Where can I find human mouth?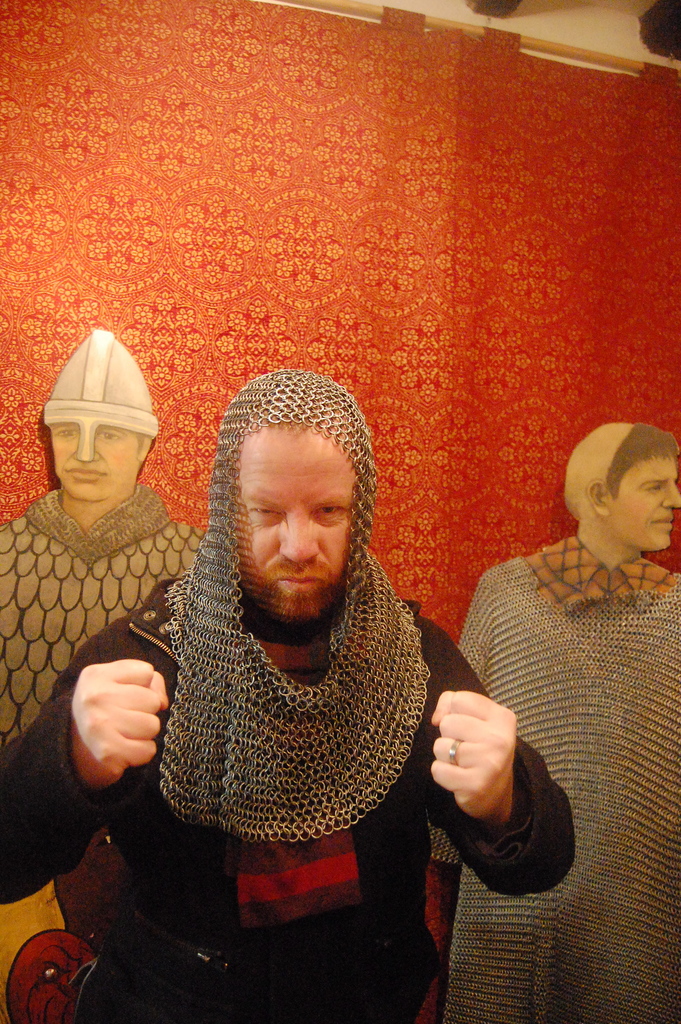
You can find it at 67 463 111 486.
